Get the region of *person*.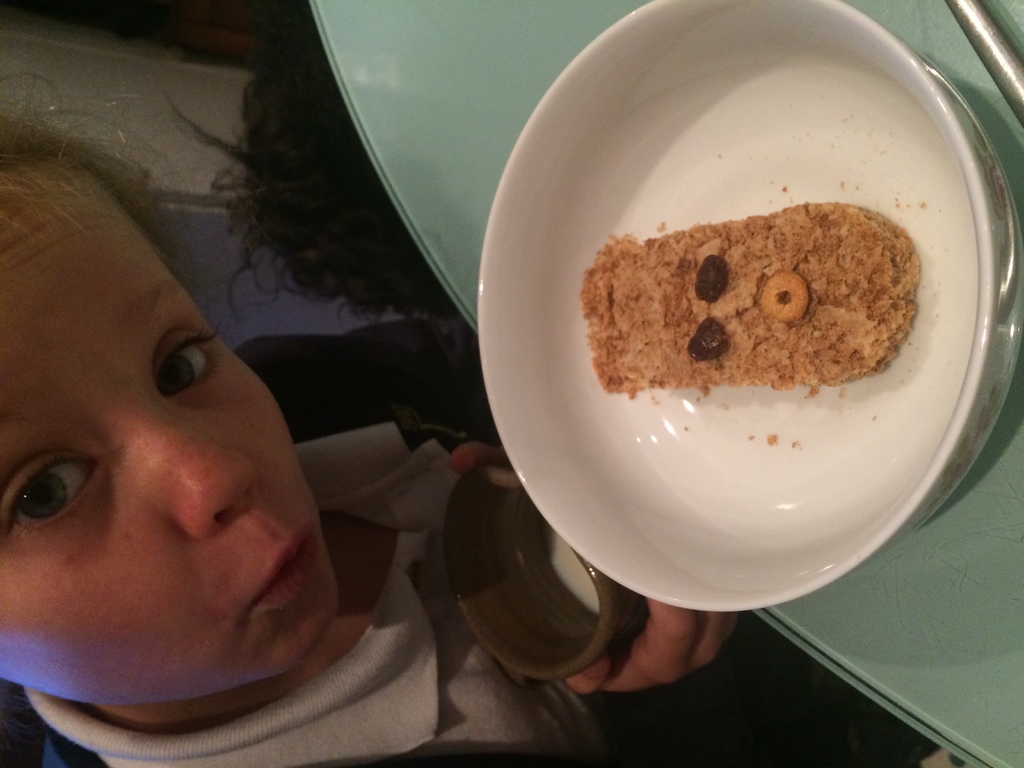
0, 62, 742, 767.
